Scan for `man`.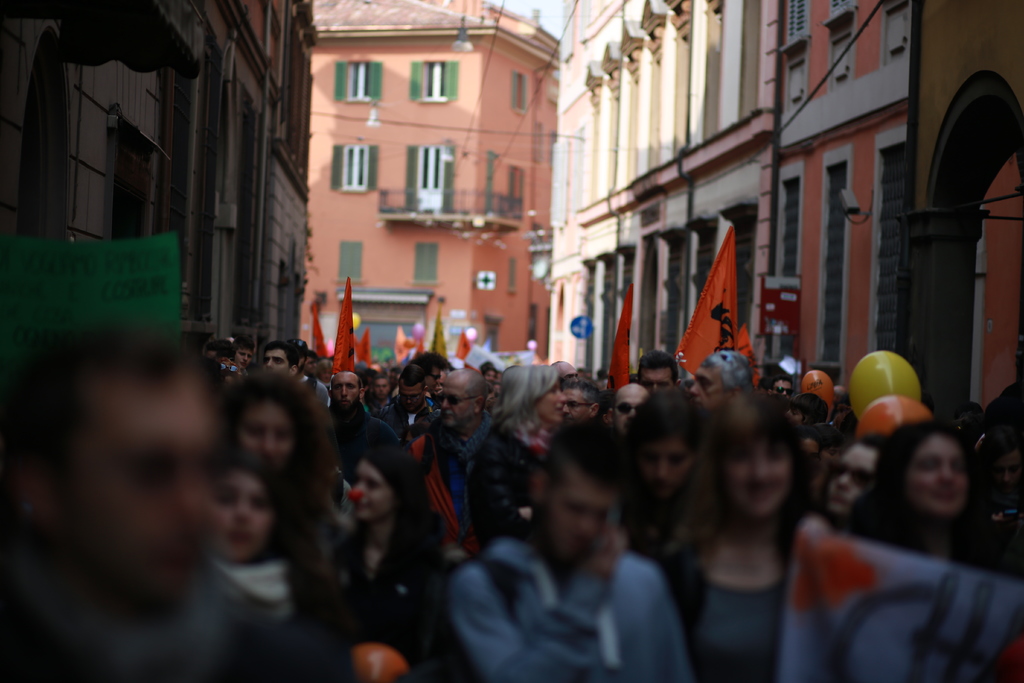
Scan result: l=445, t=418, r=694, b=682.
